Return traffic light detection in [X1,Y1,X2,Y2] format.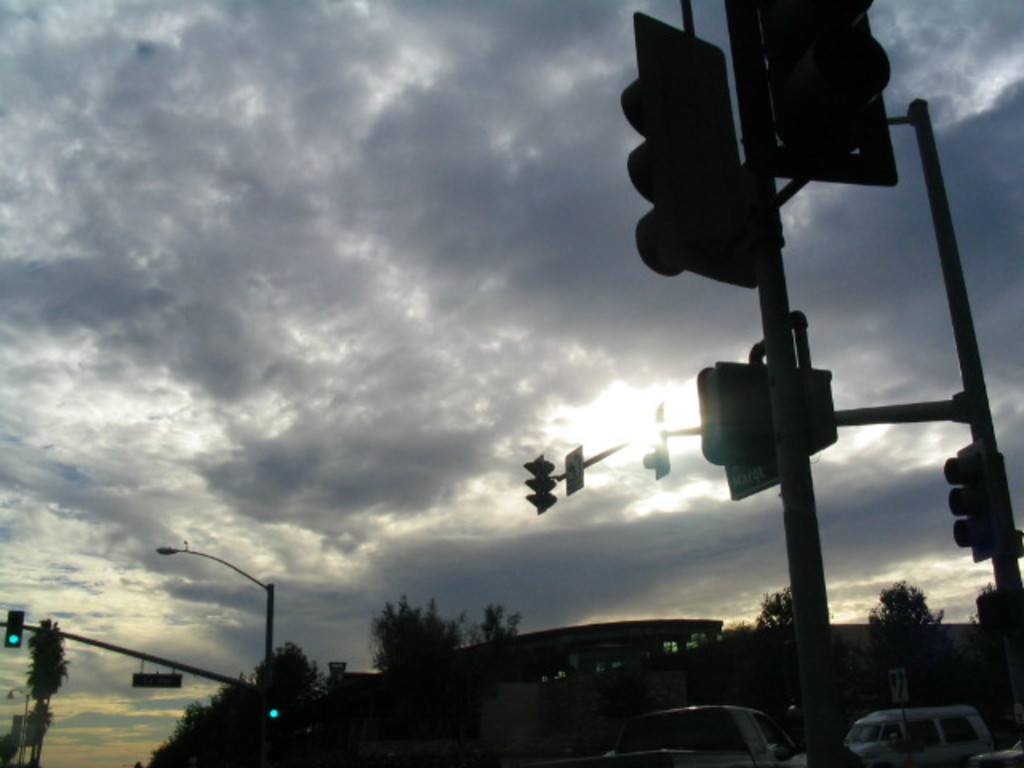
[942,442,998,563].
